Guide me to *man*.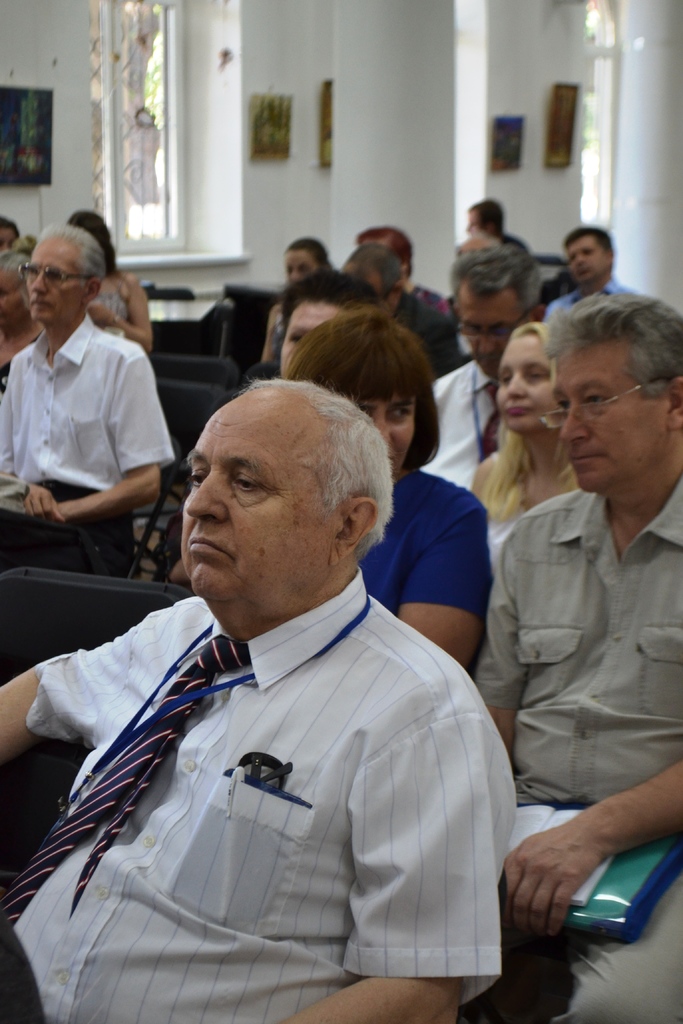
Guidance: l=420, t=244, r=547, b=488.
